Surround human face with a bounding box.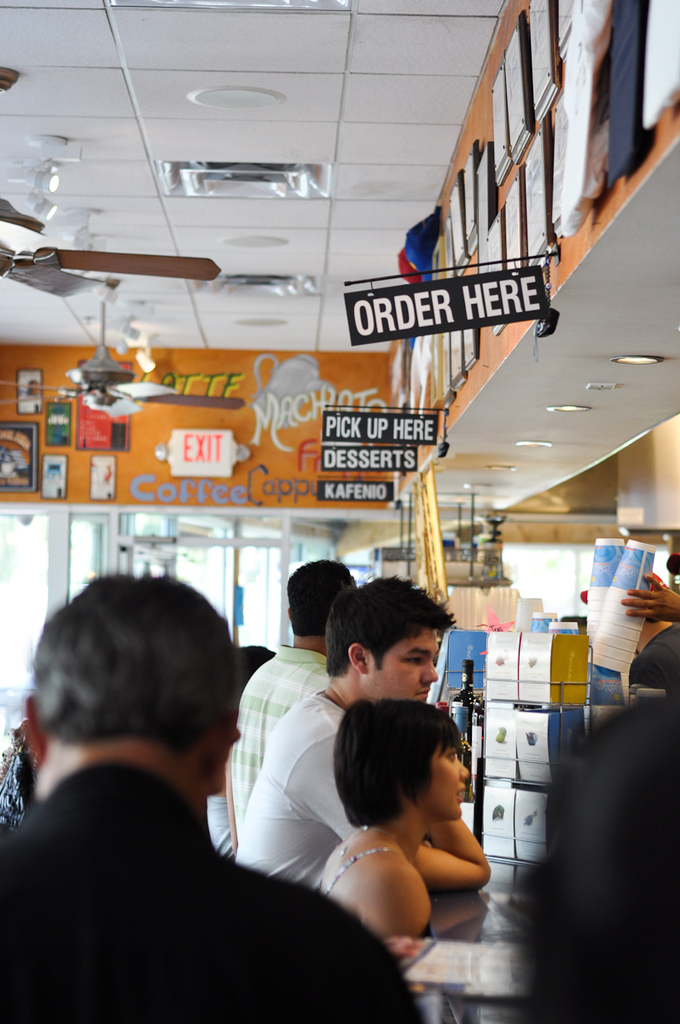
(x1=365, y1=626, x2=436, y2=695).
